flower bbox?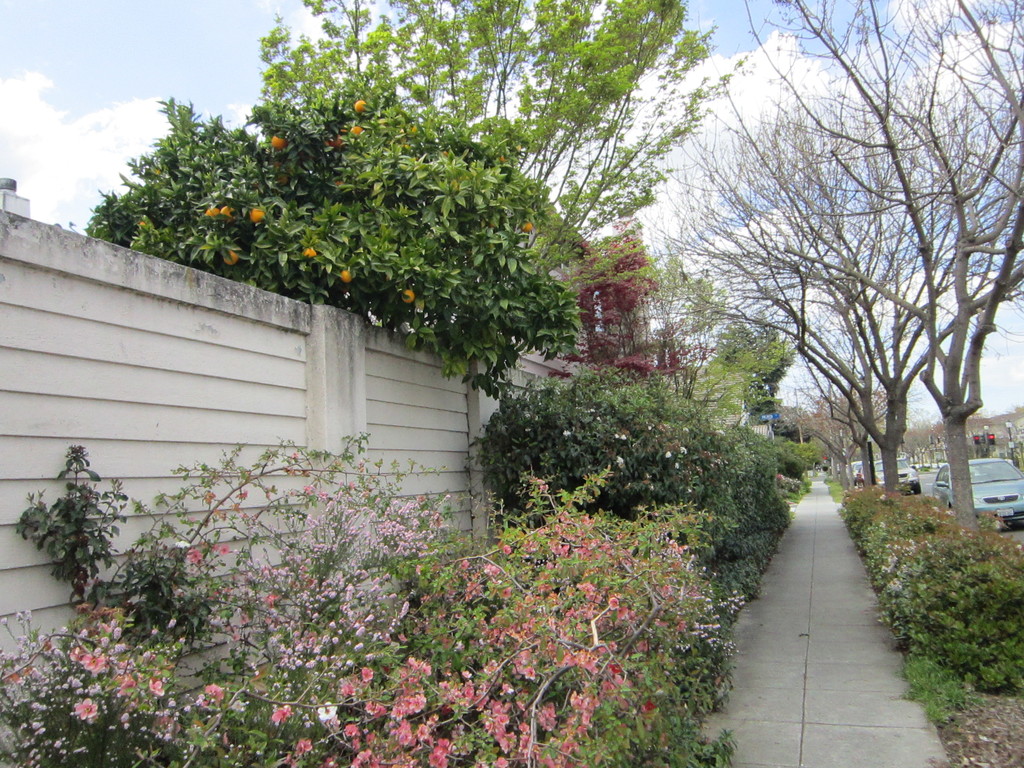
666 451 675 458
